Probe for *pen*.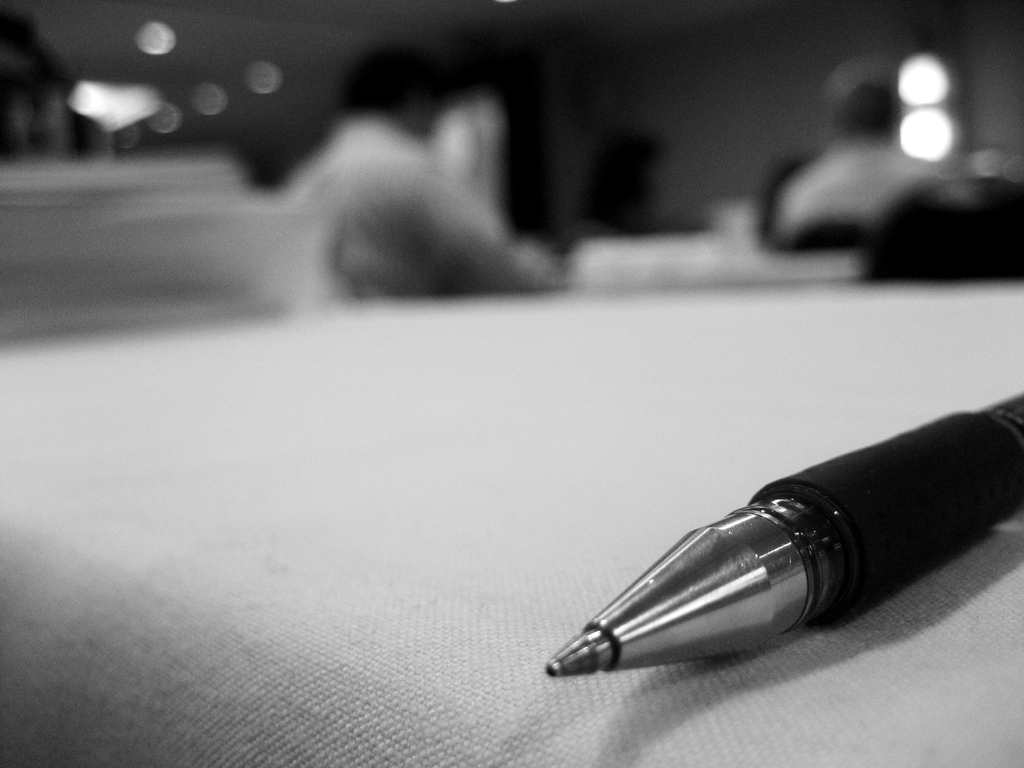
Probe result: left=541, top=393, right=1023, bottom=680.
